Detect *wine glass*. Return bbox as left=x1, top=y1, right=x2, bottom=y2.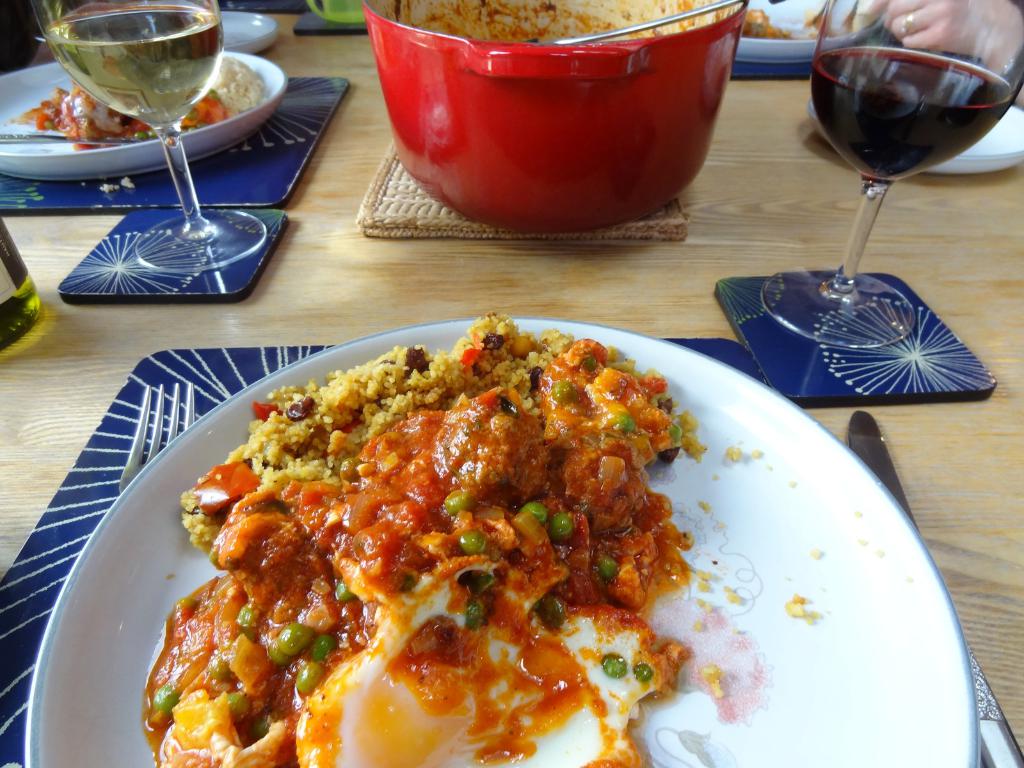
left=758, top=0, right=1023, bottom=352.
